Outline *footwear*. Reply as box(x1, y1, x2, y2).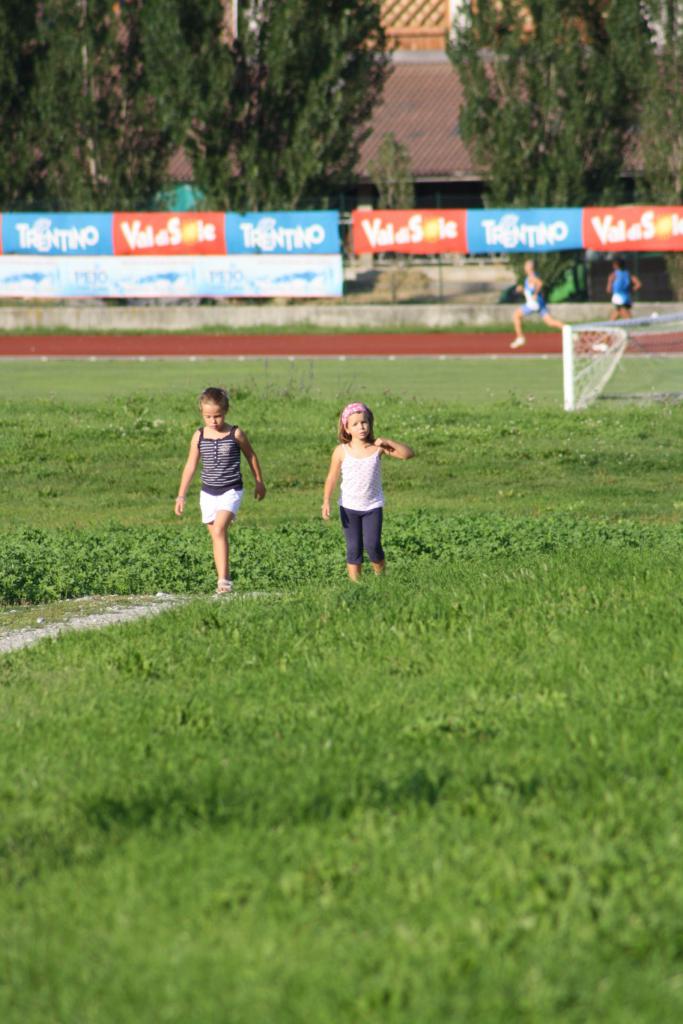
box(513, 337, 524, 351).
